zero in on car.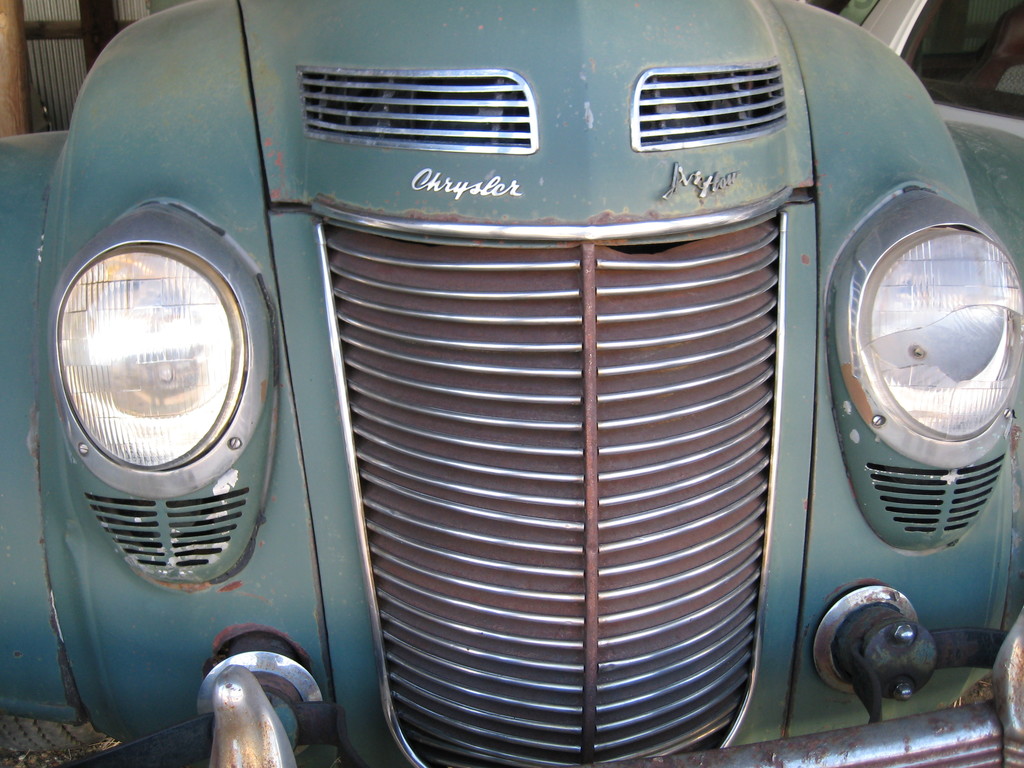
Zeroed in: l=0, t=0, r=1023, b=767.
